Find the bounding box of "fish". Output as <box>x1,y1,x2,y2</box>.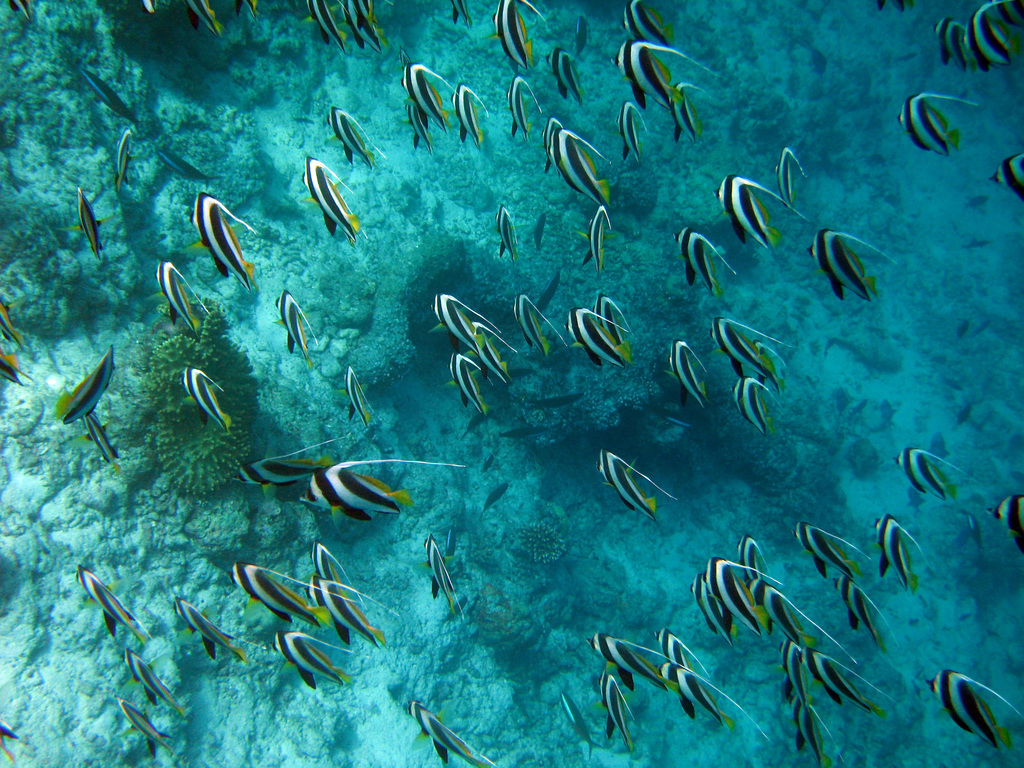
<box>77,569,140,642</box>.
